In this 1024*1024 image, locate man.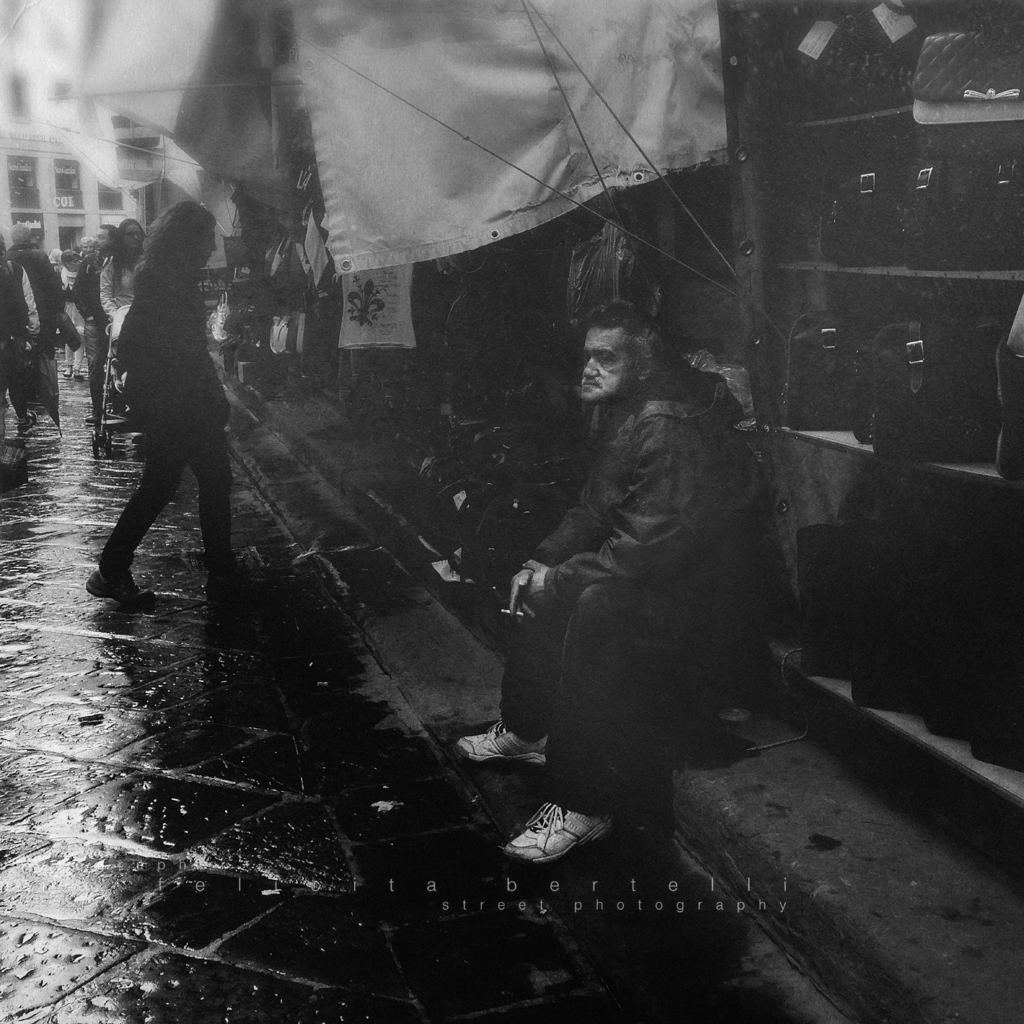
Bounding box: detection(3, 221, 68, 363).
